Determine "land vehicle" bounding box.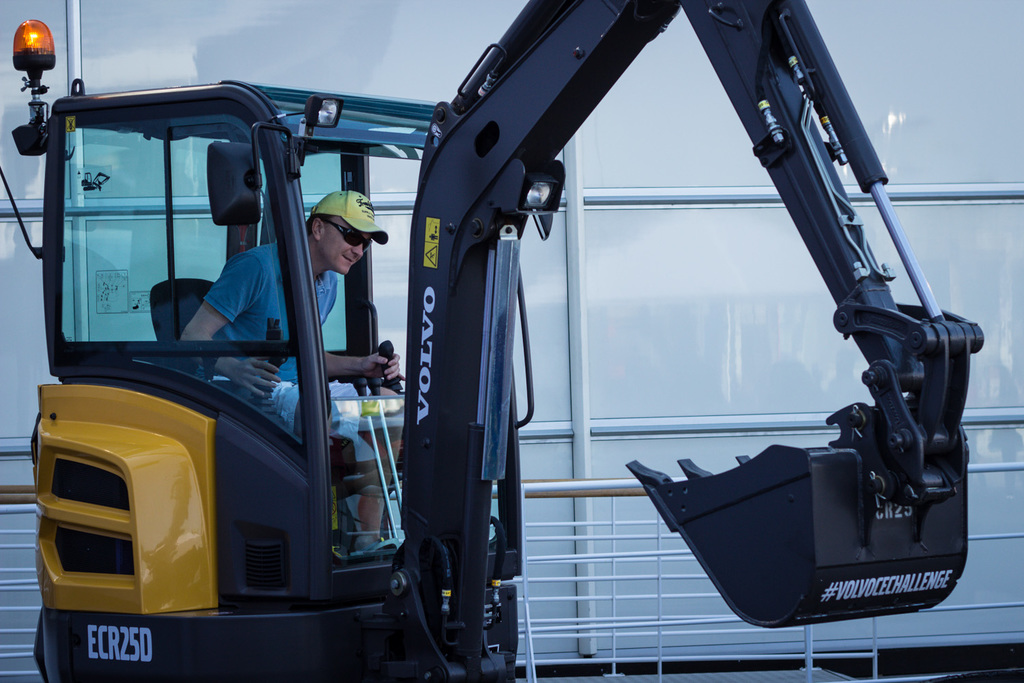
Determined: 0/0/981/682.
